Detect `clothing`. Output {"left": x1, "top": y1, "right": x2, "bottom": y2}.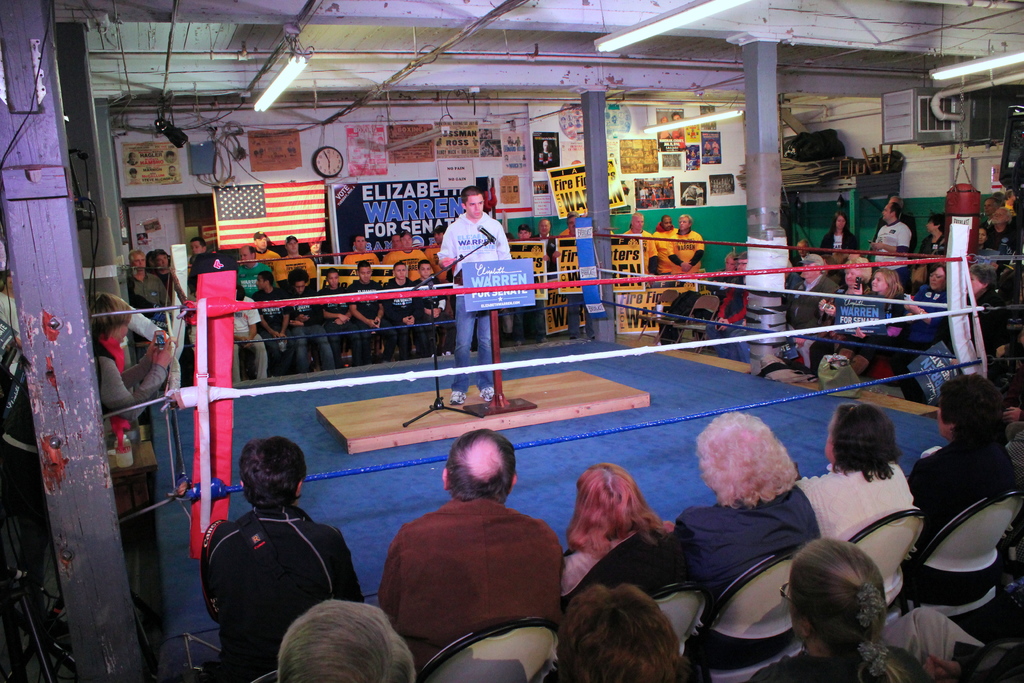
{"left": 342, "top": 248, "right": 378, "bottom": 269}.
